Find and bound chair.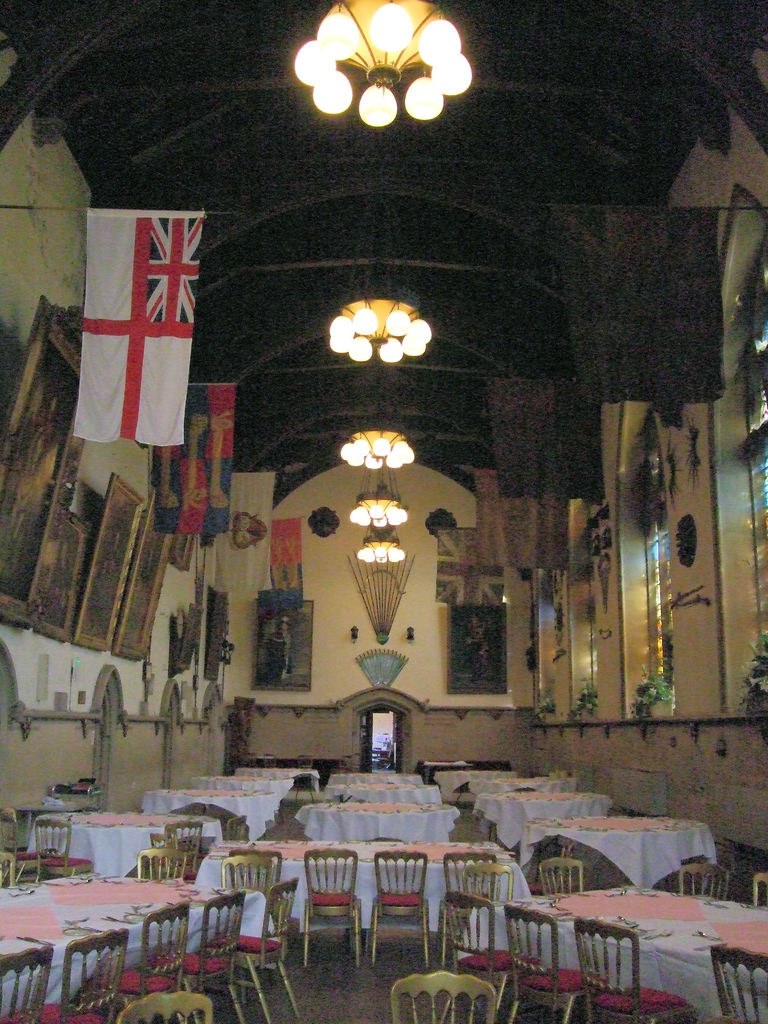
Bound: 229,847,294,922.
